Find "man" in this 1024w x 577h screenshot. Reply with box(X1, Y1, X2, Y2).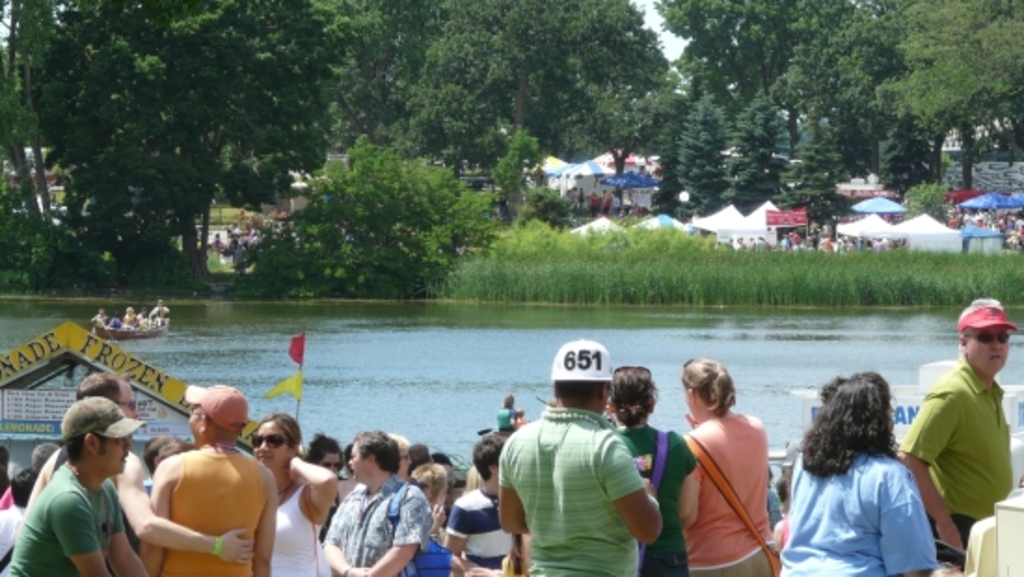
box(443, 436, 514, 575).
